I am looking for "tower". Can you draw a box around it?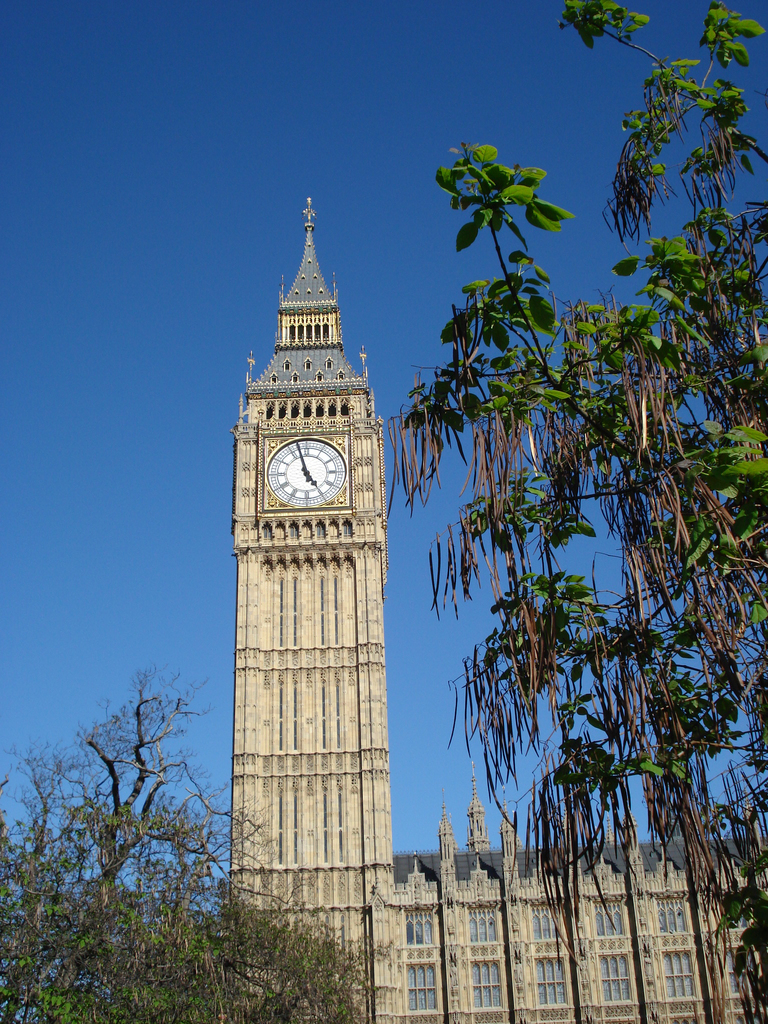
Sure, the bounding box is {"x1": 222, "y1": 190, "x2": 388, "y2": 1023}.
